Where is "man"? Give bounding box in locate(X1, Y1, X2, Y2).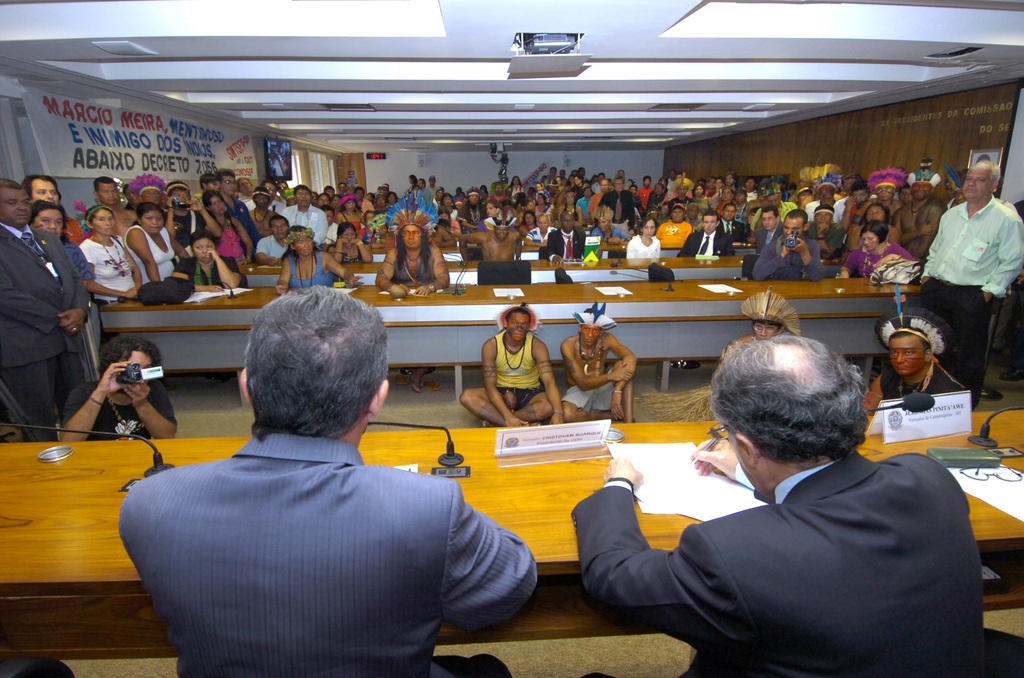
locate(921, 163, 1022, 378).
